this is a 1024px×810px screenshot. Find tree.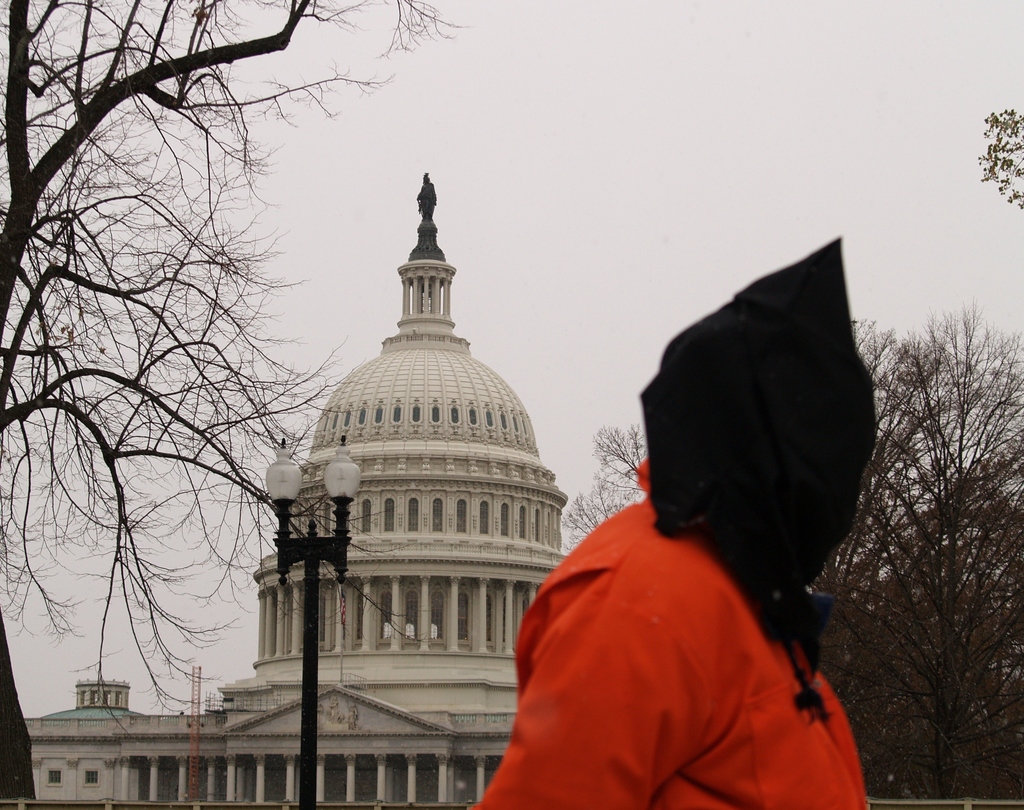
Bounding box: [x1=547, y1=296, x2=1023, y2=809].
